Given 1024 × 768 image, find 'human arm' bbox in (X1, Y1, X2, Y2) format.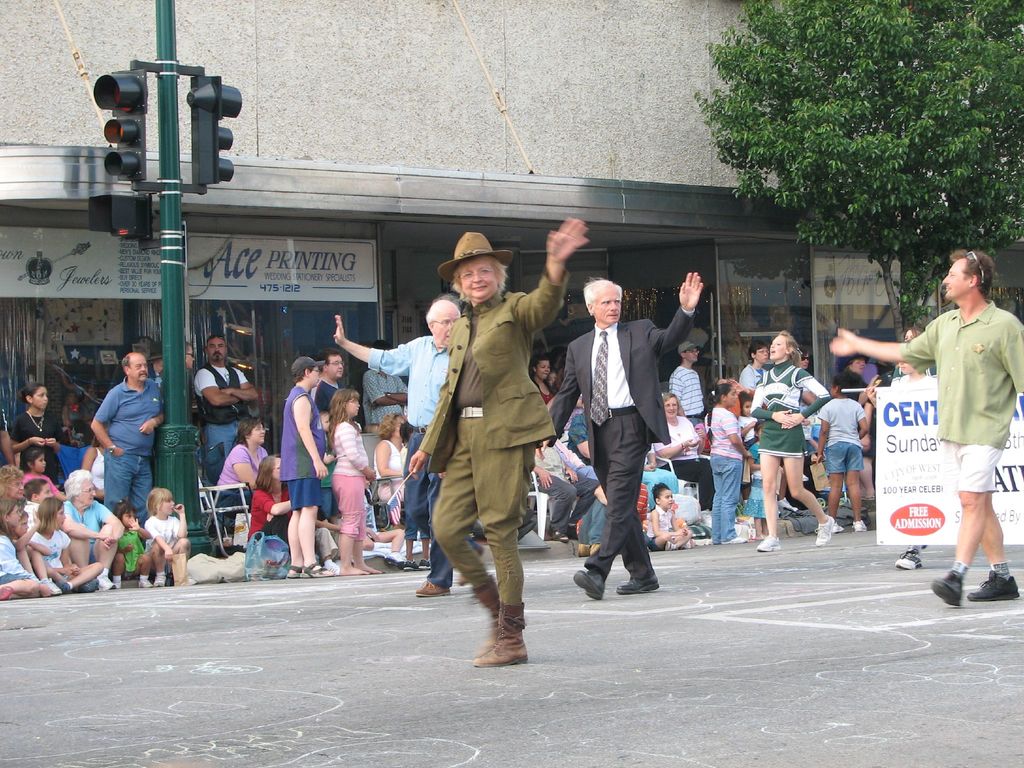
(139, 409, 164, 434).
